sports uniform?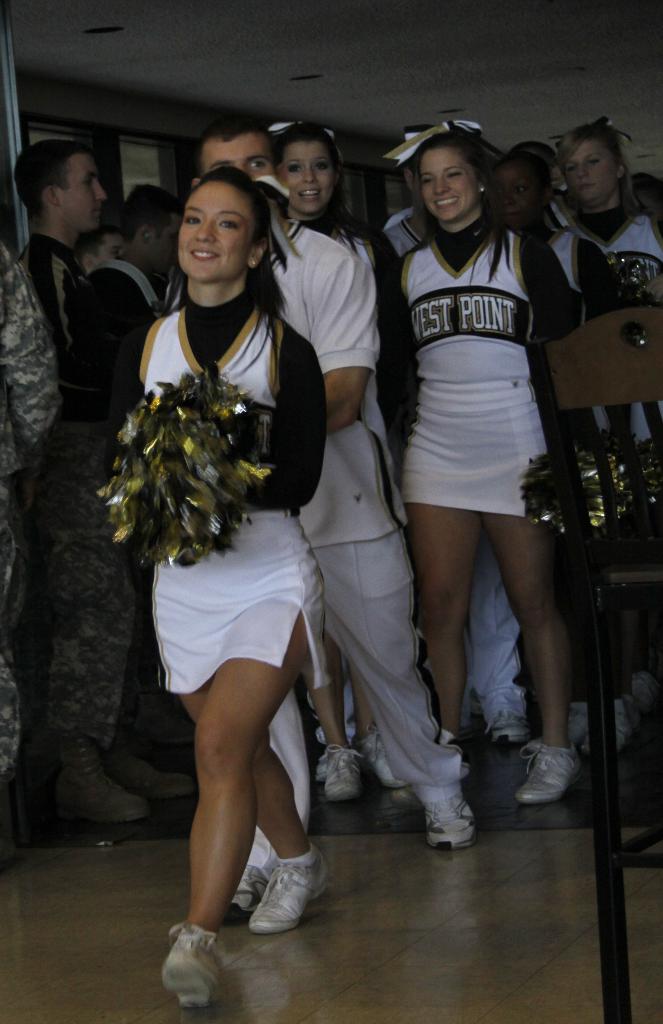
select_region(545, 202, 662, 459)
